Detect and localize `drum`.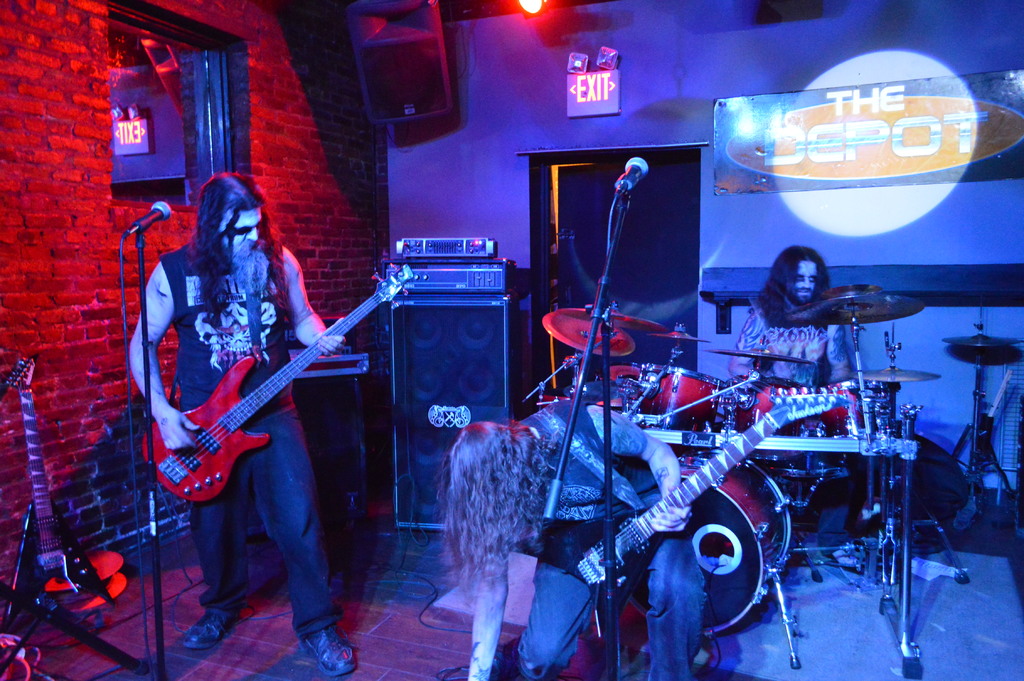
Localized at 620, 448, 797, 638.
